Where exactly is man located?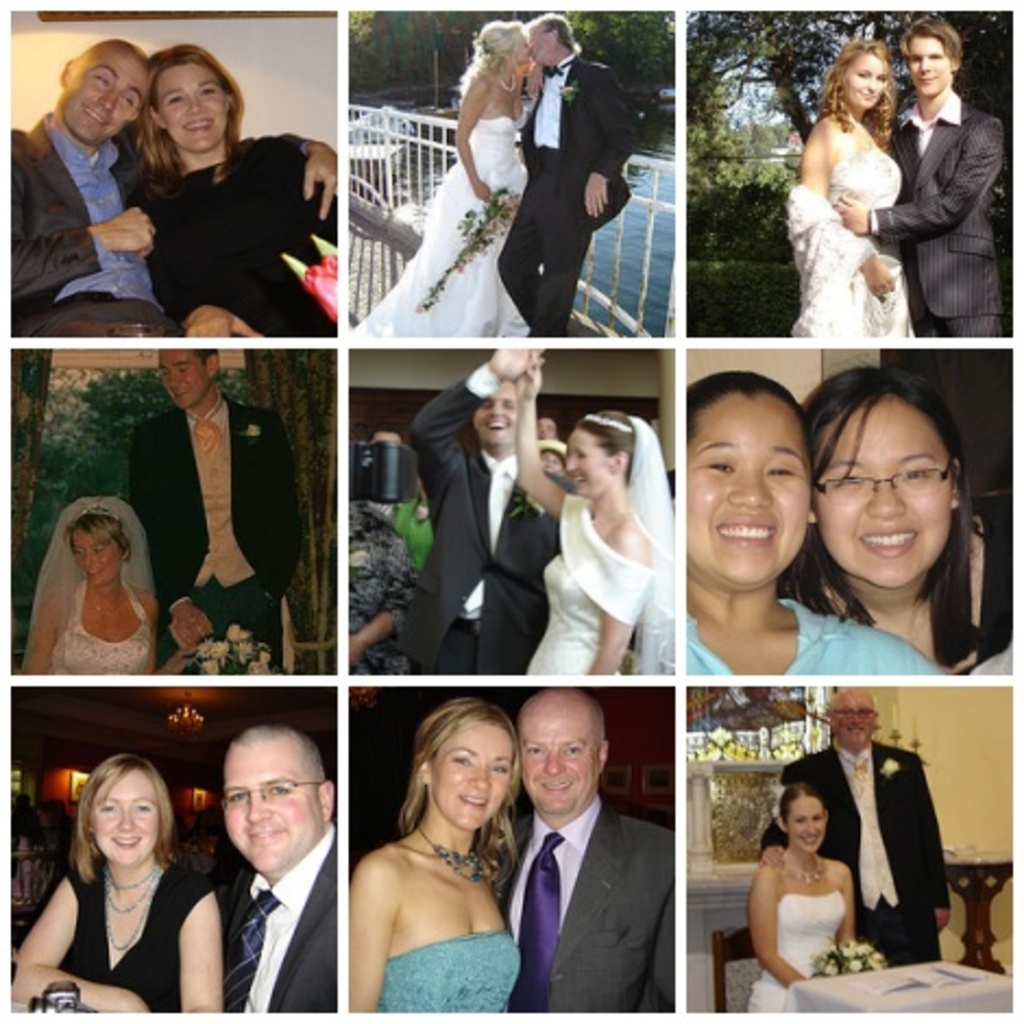
Its bounding box is (left=495, top=704, right=699, bottom=1023).
